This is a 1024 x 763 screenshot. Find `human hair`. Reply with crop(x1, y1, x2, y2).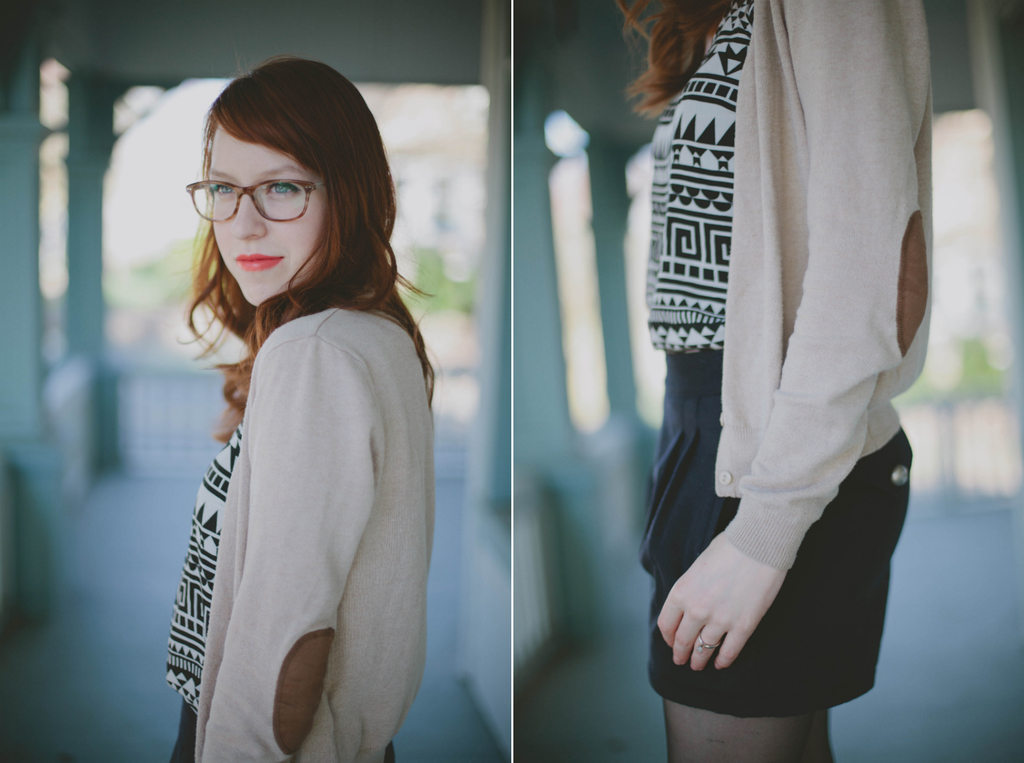
crop(616, 0, 745, 116).
